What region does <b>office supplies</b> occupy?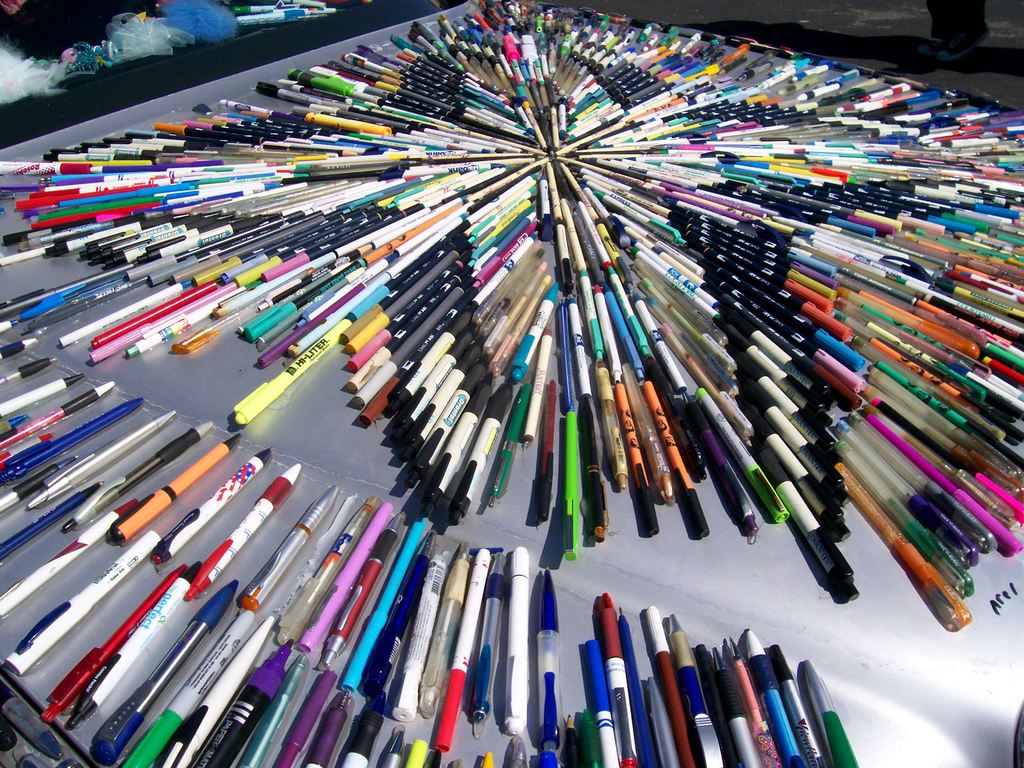
<box>563,409,582,561</box>.
